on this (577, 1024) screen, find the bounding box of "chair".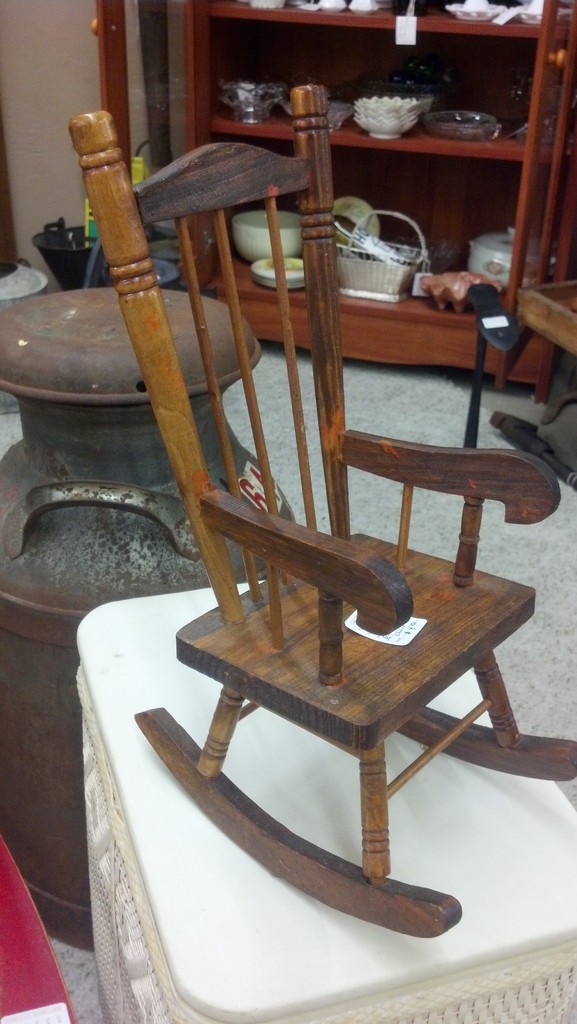
Bounding box: BBox(95, 81, 548, 945).
